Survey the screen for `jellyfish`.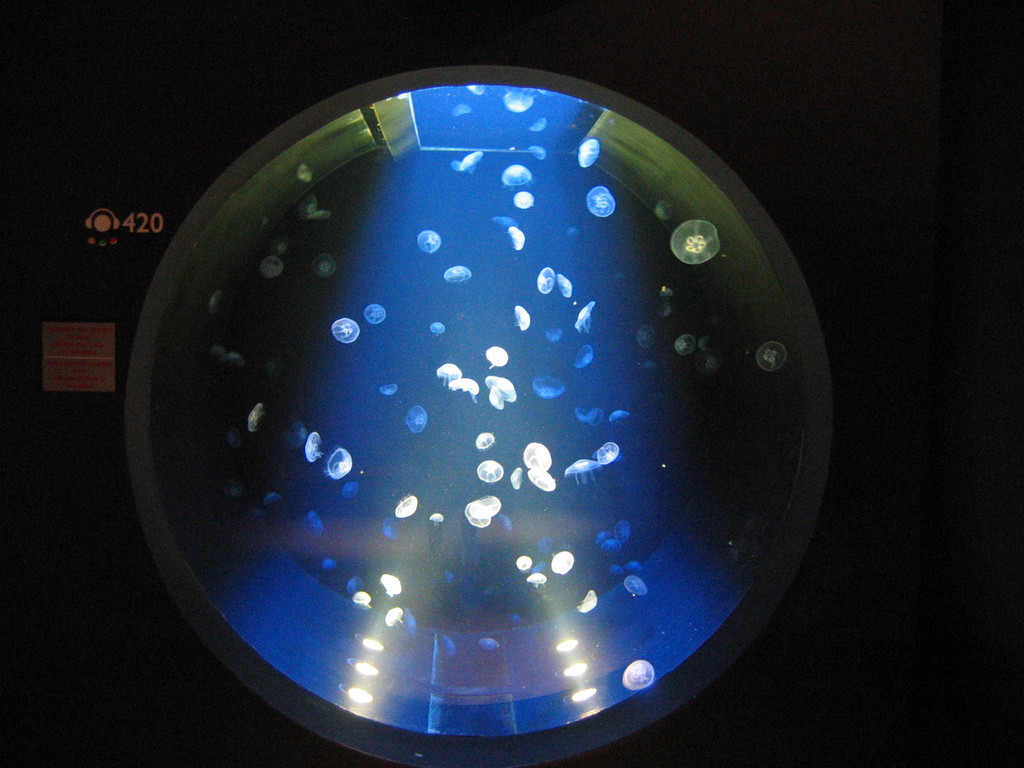
Survey found: {"x1": 300, "y1": 431, "x2": 328, "y2": 464}.
